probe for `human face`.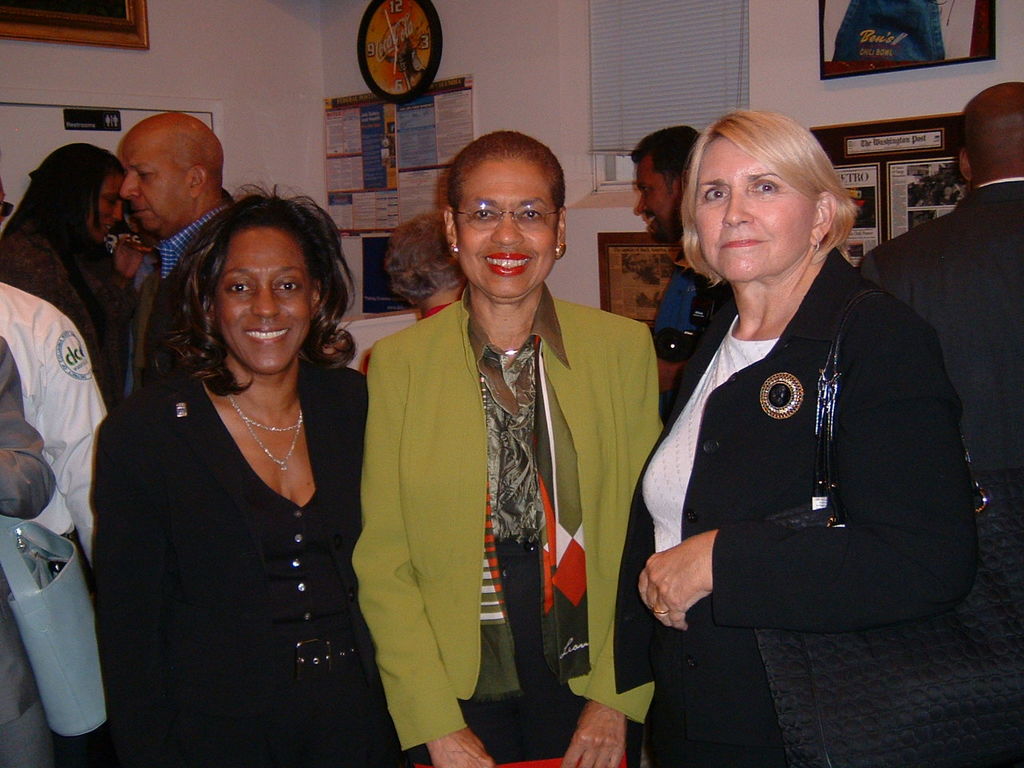
Probe result: crop(462, 154, 558, 308).
